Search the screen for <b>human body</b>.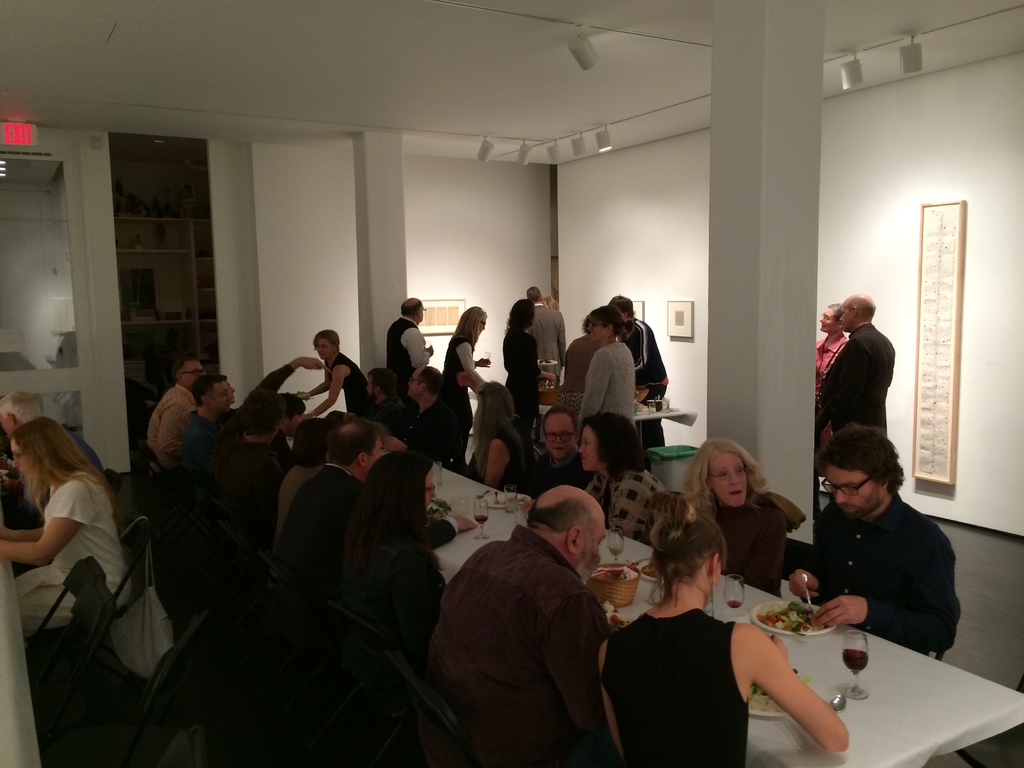
Found at (435, 471, 641, 766).
